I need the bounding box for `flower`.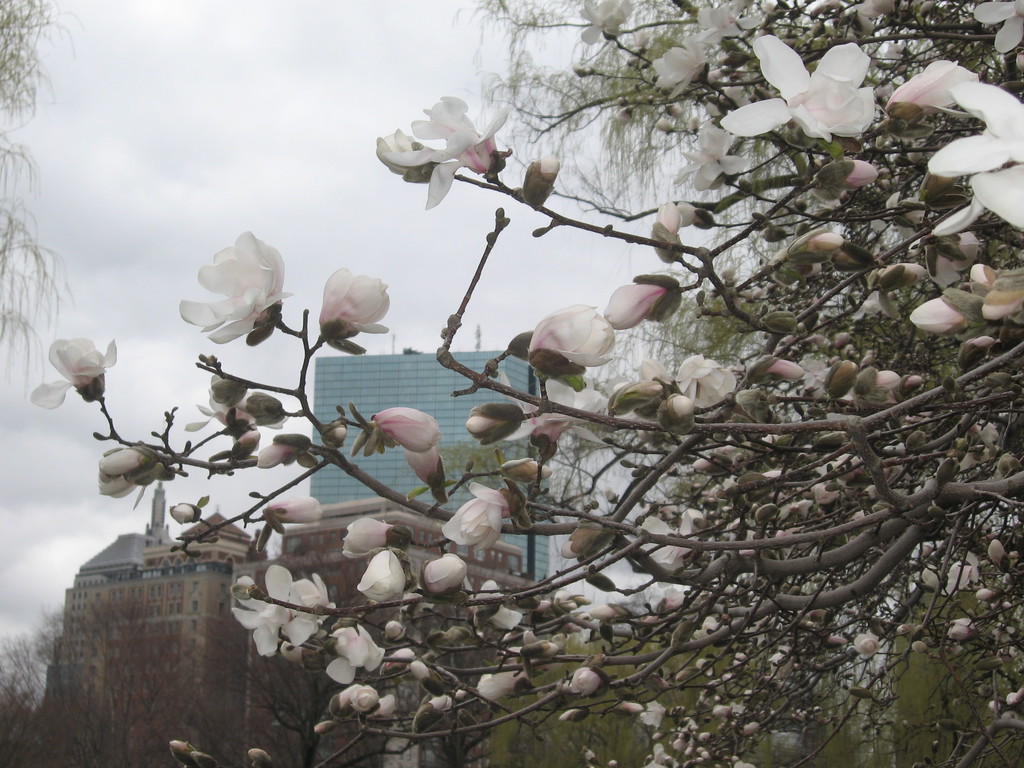
Here it is: (915,569,938,589).
